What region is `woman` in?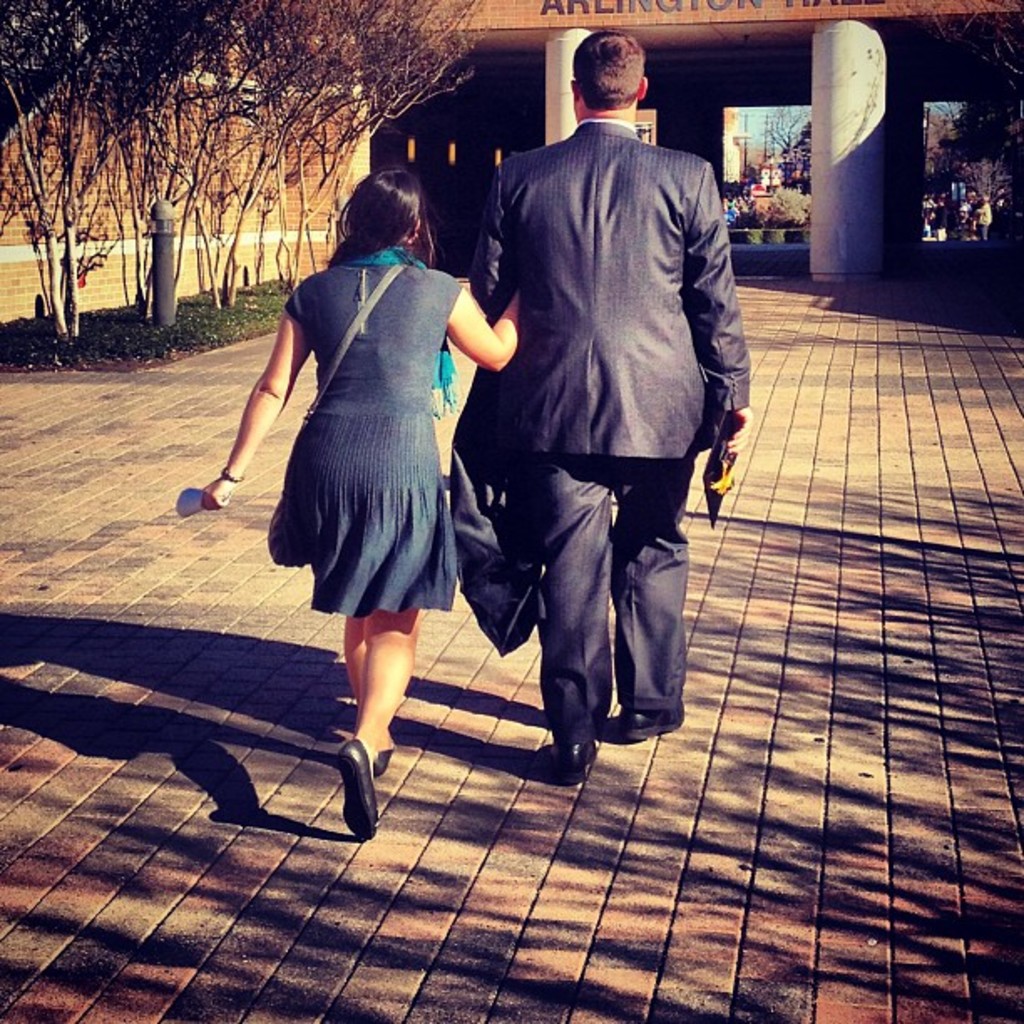
pyautogui.locateOnScreen(228, 167, 514, 726).
